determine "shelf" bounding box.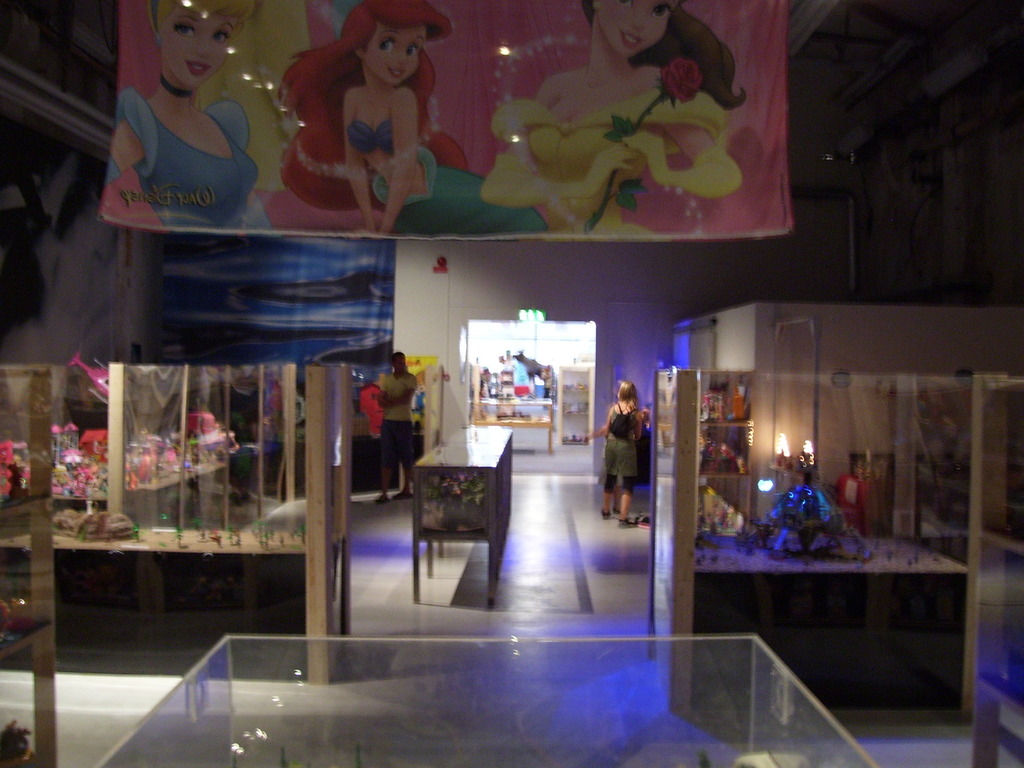
Determined: x1=161, y1=346, x2=311, y2=531.
